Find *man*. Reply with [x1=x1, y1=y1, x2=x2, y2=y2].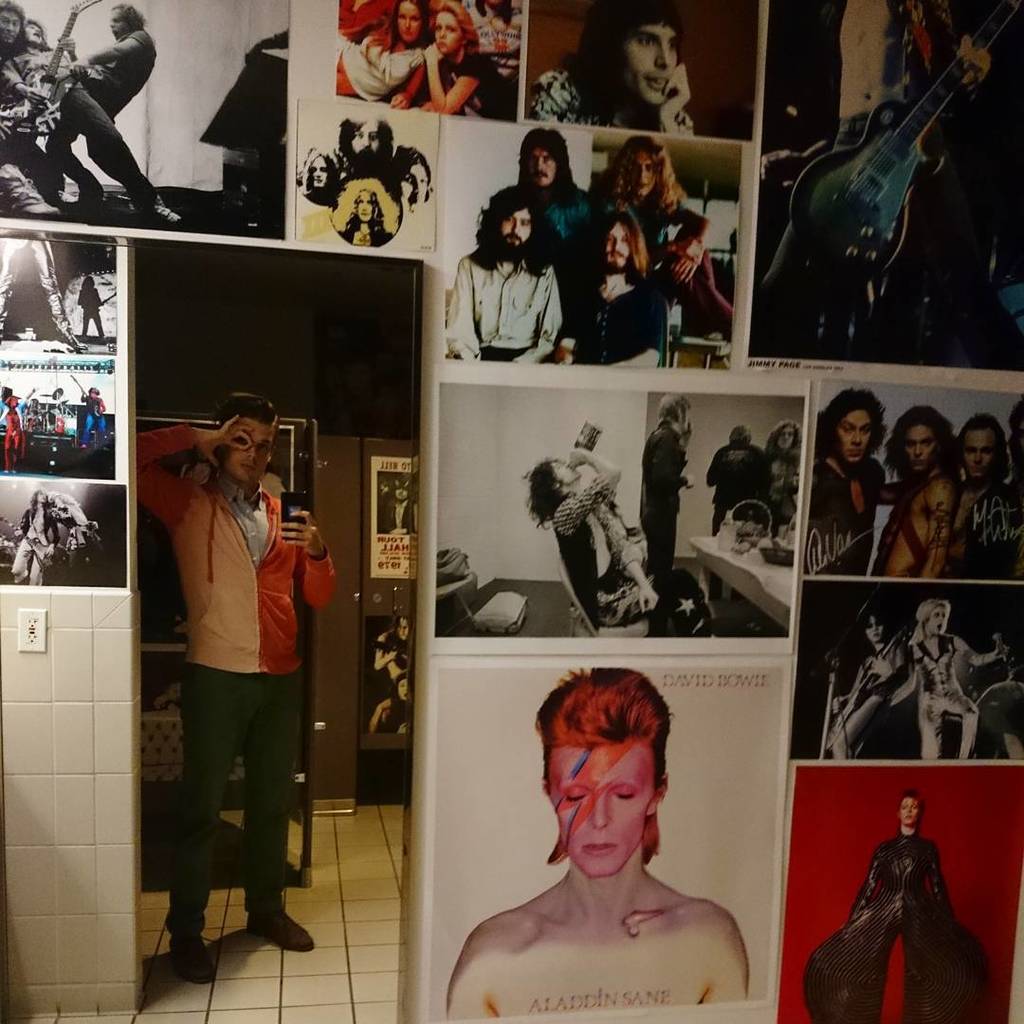
[x1=52, y1=2, x2=160, y2=214].
